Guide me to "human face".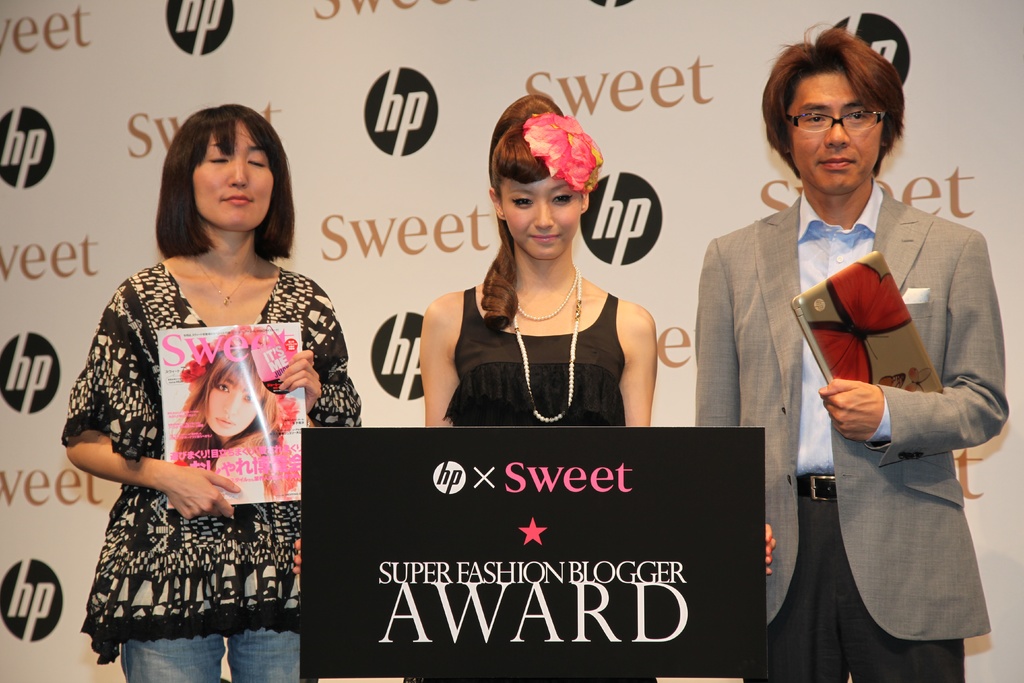
Guidance: [497,171,582,261].
